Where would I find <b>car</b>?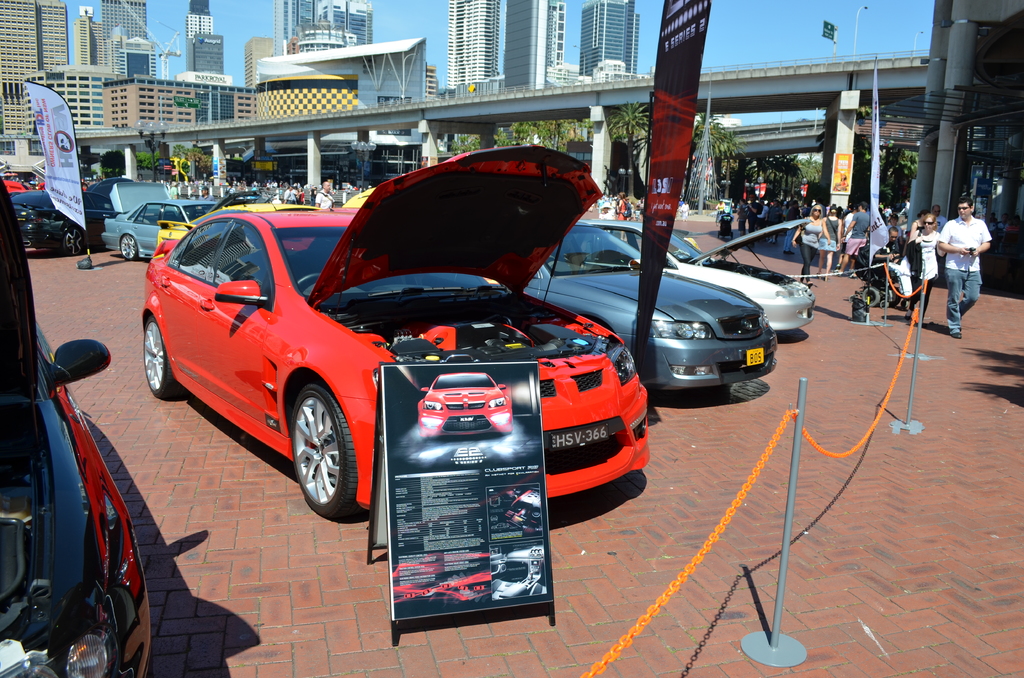
At left=21, top=182, right=179, bottom=259.
